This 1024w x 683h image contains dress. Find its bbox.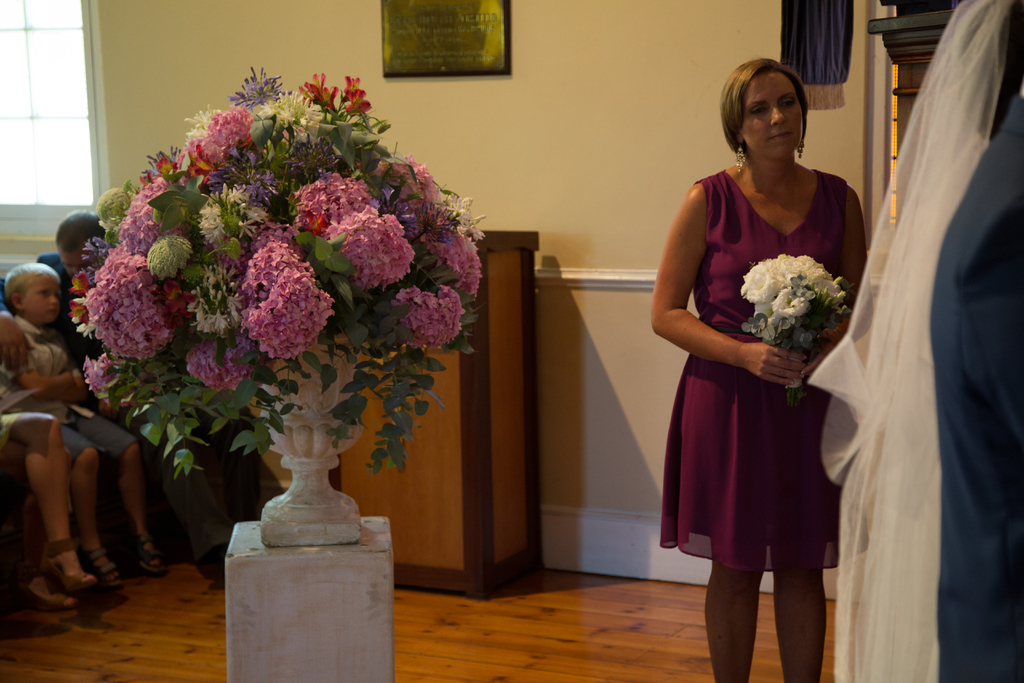
(left=657, top=169, right=870, bottom=572).
